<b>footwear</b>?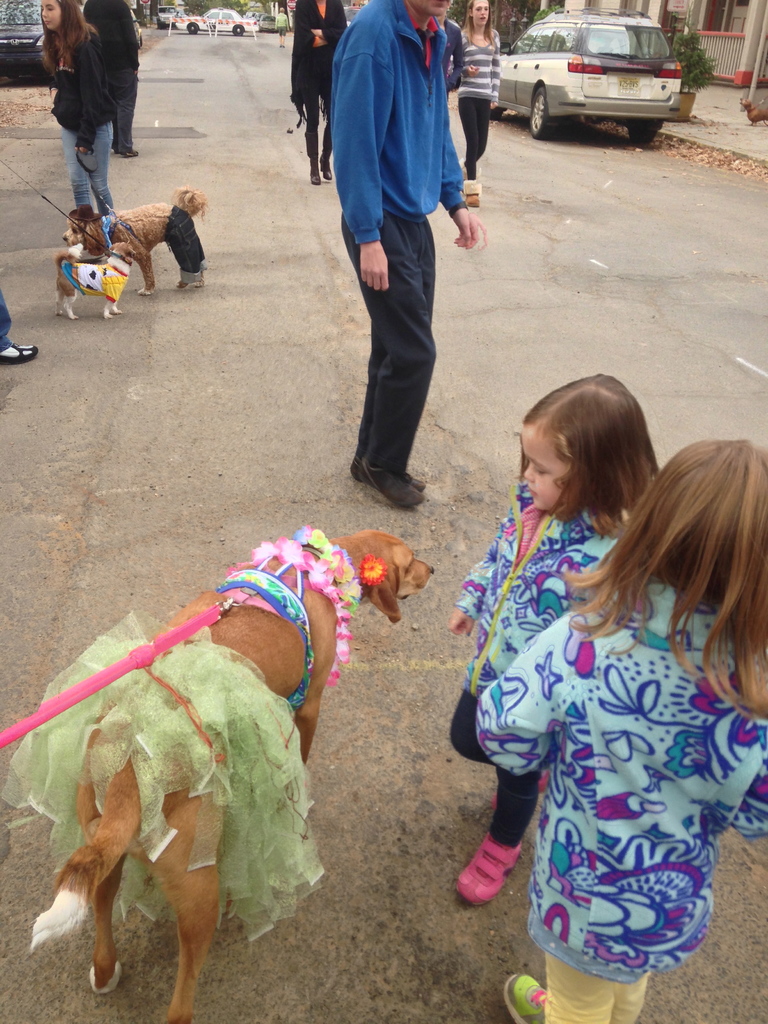
l=366, t=459, r=431, b=509
